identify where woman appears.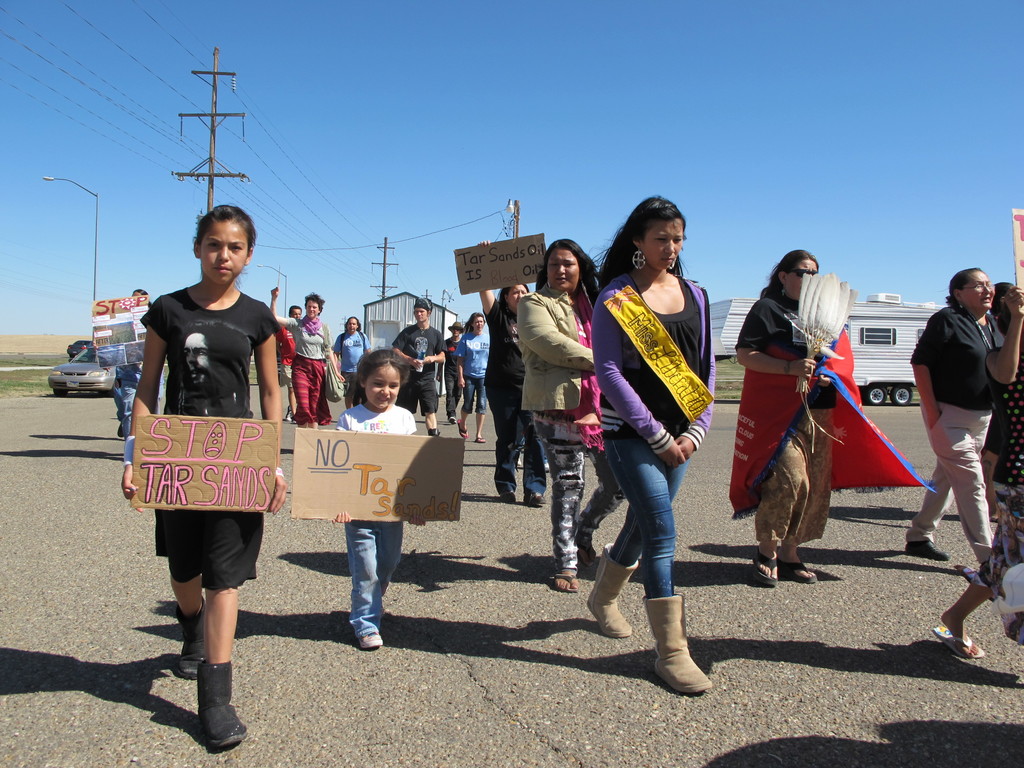
Appears at 467 236 559 504.
